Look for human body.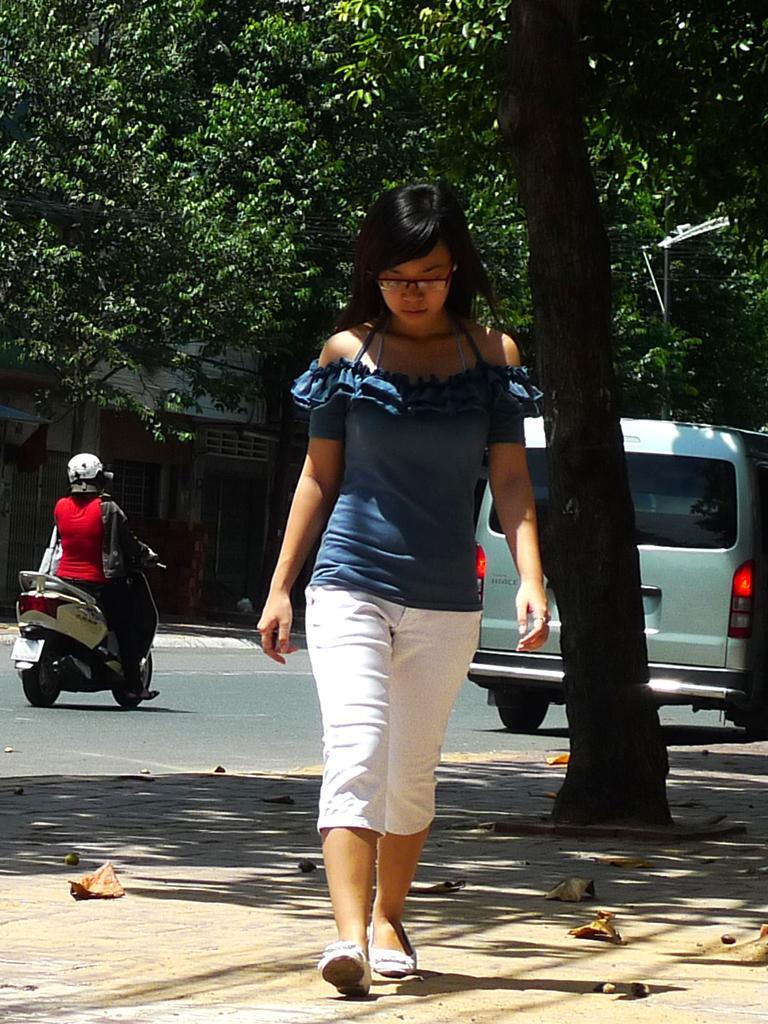
Found: detection(268, 224, 528, 943).
